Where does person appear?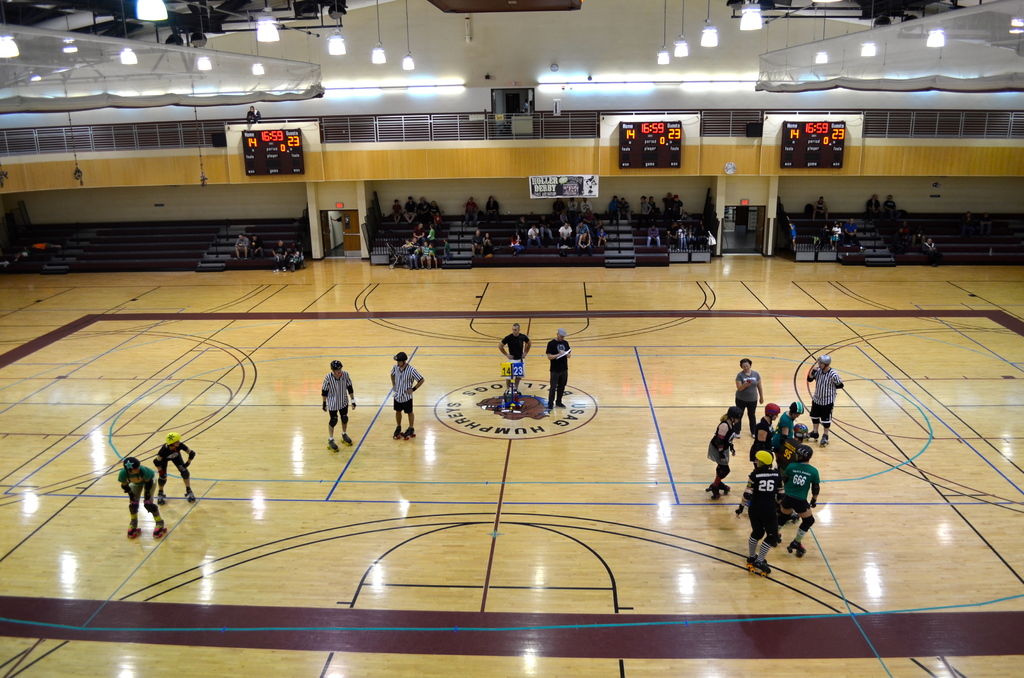
Appears at (707,401,737,504).
